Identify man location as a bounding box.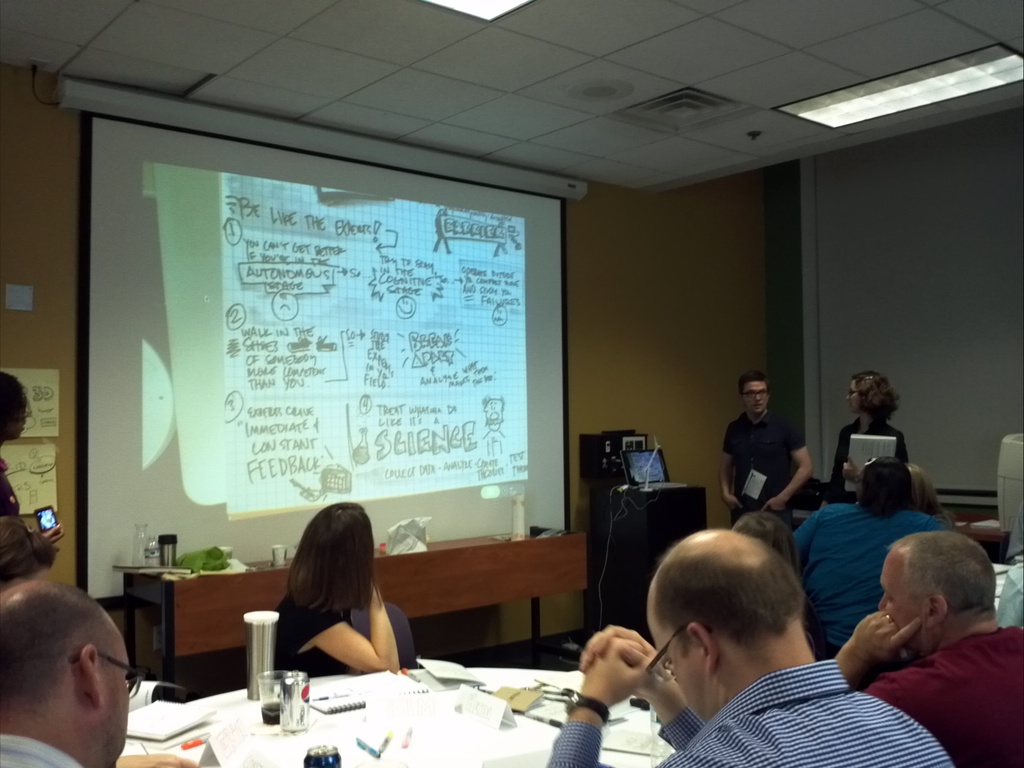
crop(829, 529, 1022, 767).
